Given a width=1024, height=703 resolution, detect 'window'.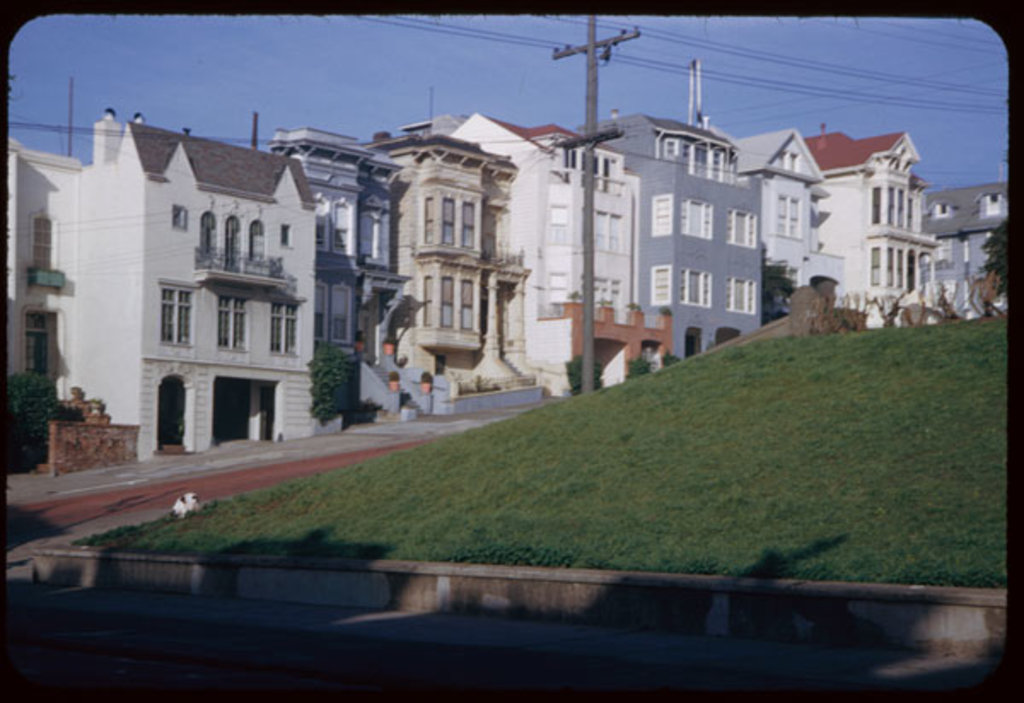
[778, 150, 795, 171].
